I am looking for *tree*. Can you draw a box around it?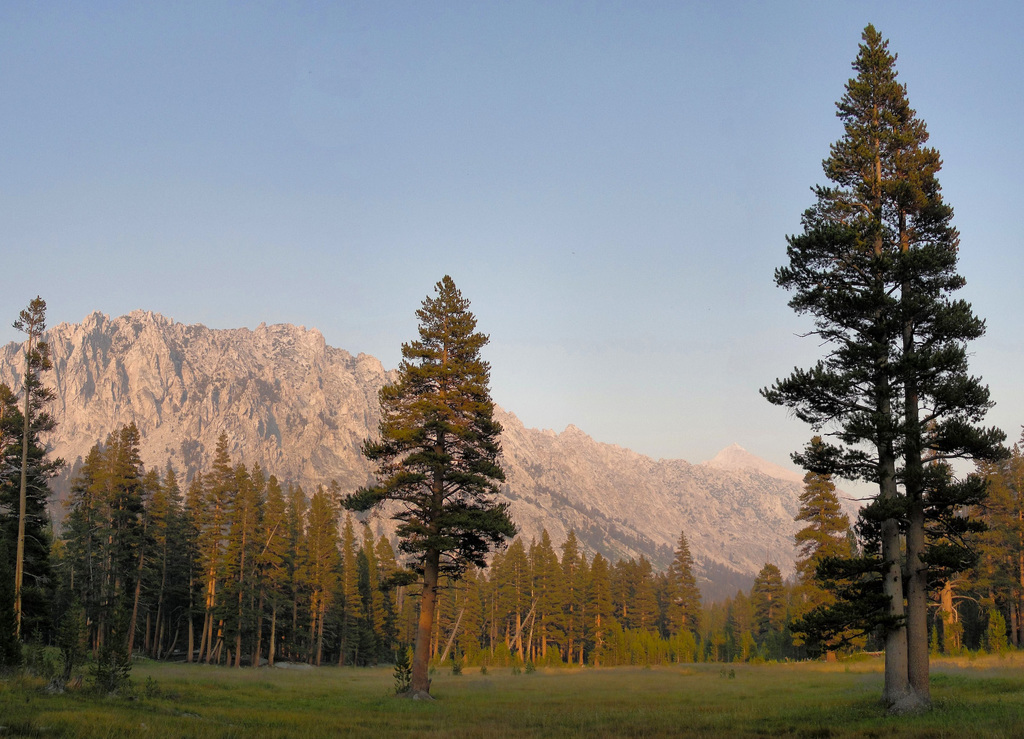
Sure, the bounding box is 657,522,713,664.
